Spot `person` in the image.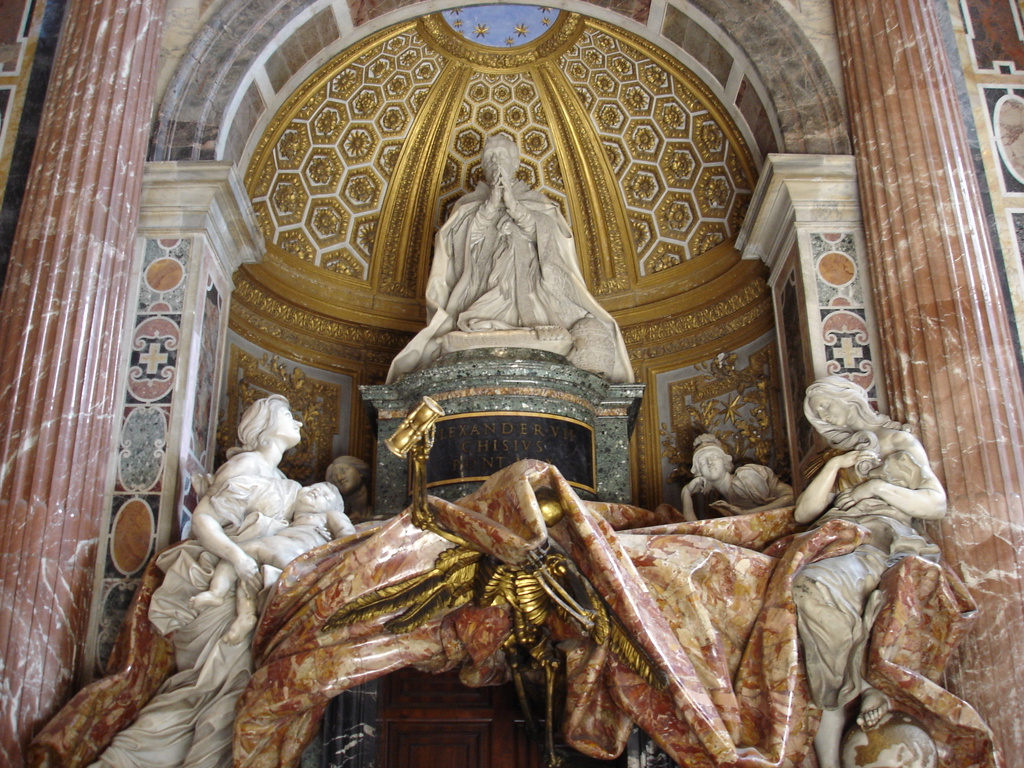
`person` found at box=[188, 473, 358, 646].
